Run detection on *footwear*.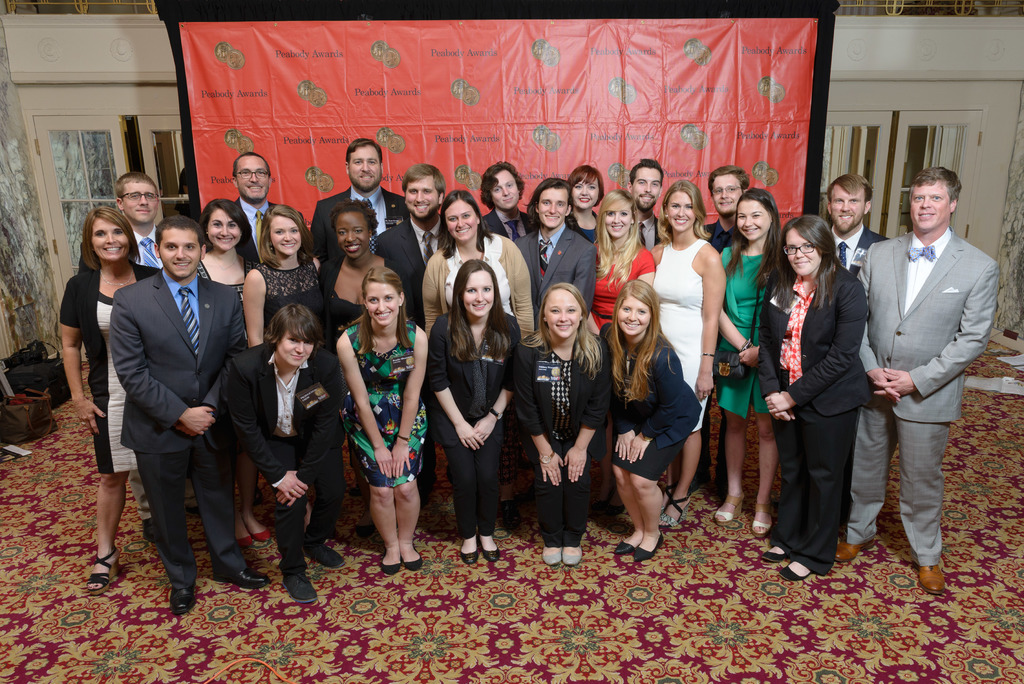
Result: [283,562,317,607].
